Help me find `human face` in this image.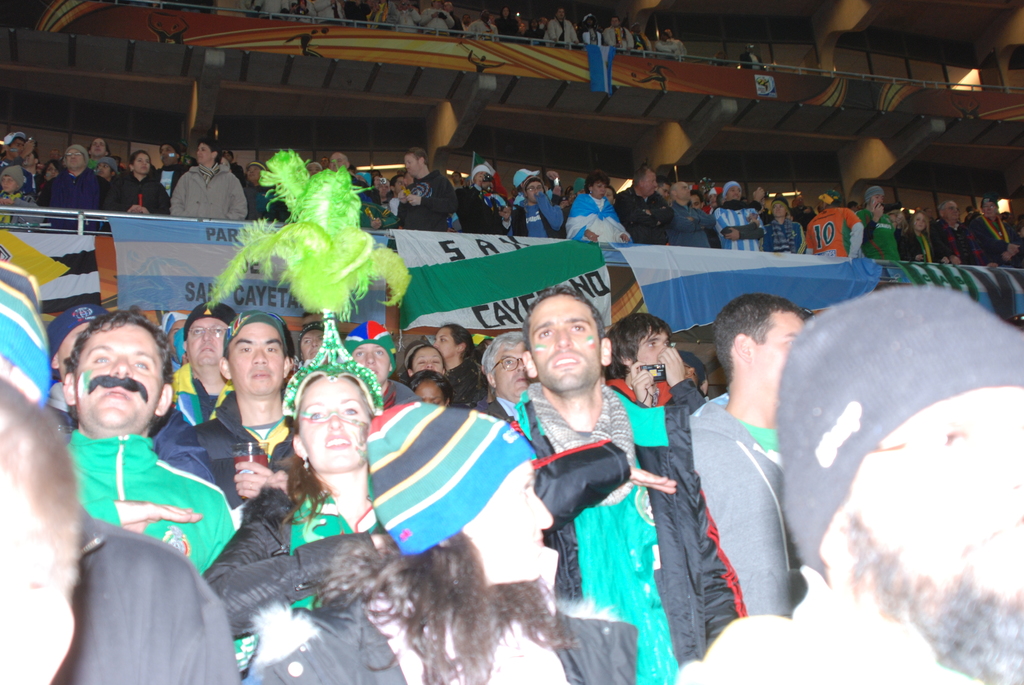
Found it: detection(641, 332, 670, 362).
